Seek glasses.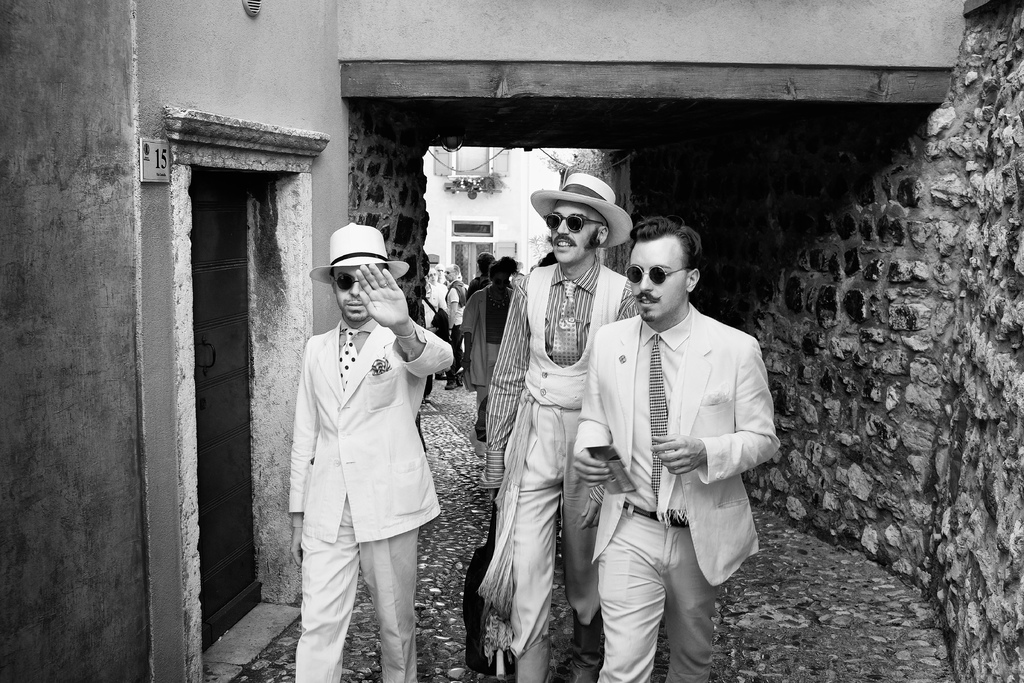
bbox=[621, 265, 686, 288].
